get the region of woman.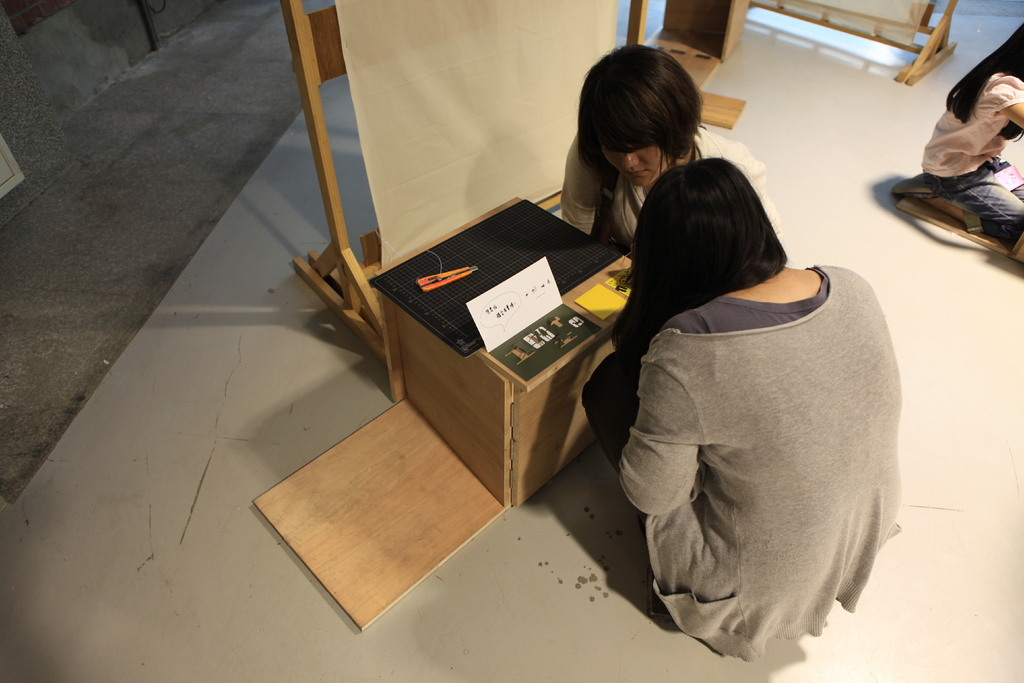
{"left": 561, "top": 43, "right": 770, "bottom": 254}.
